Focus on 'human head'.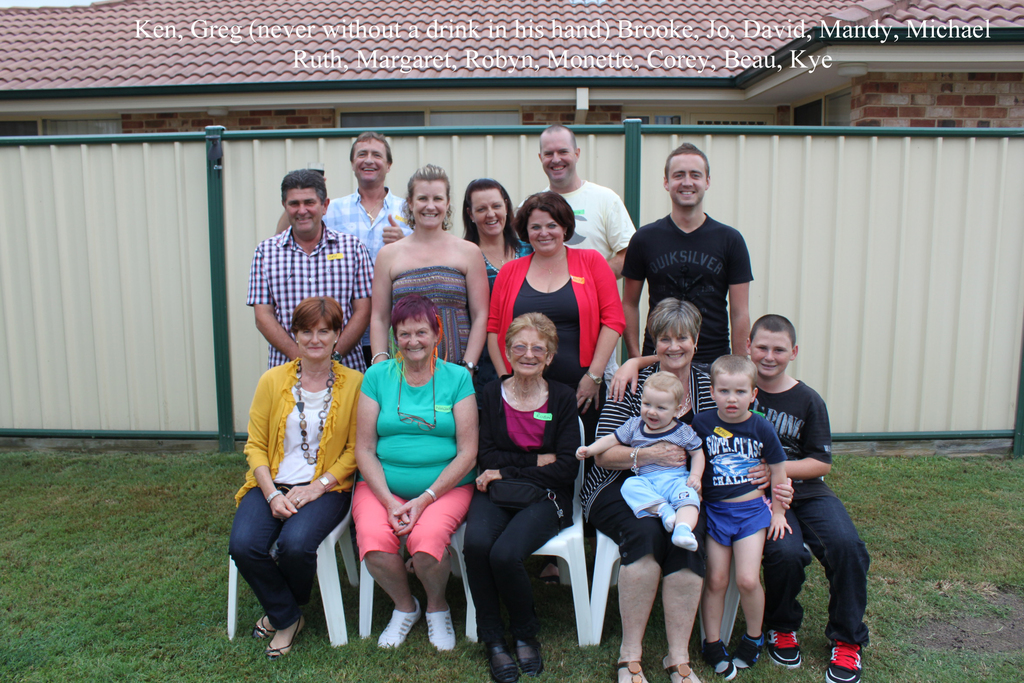
Focused at (left=745, top=316, right=800, bottom=379).
